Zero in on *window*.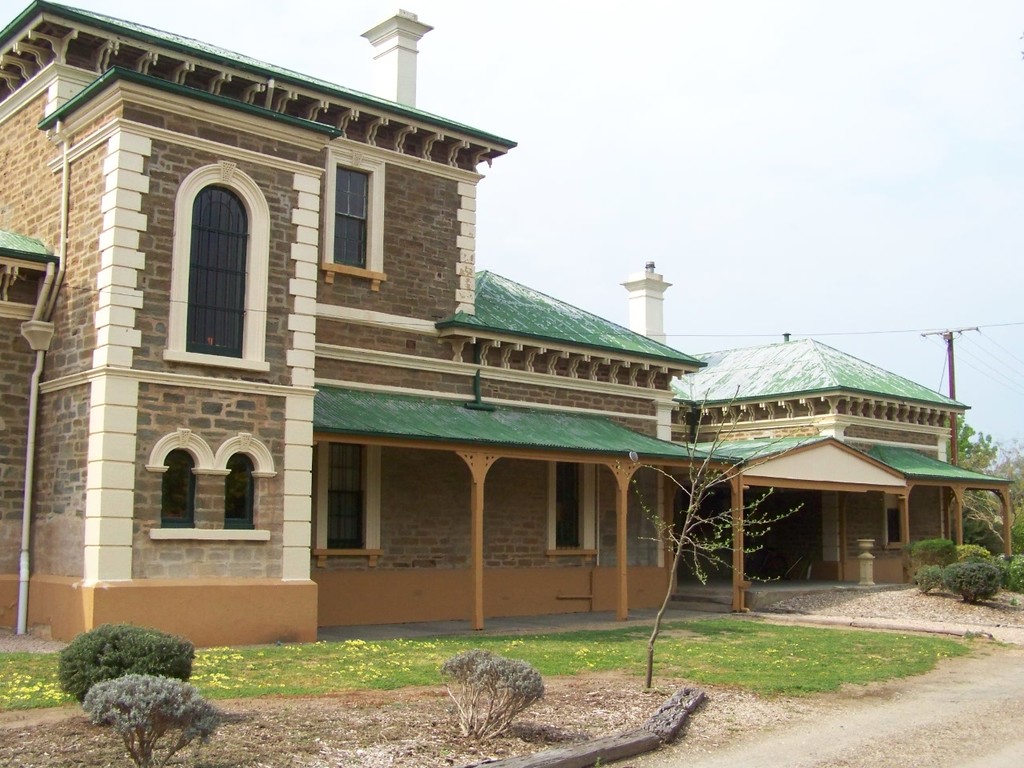
Zeroed in: box=[310, 438, 381, 570].
